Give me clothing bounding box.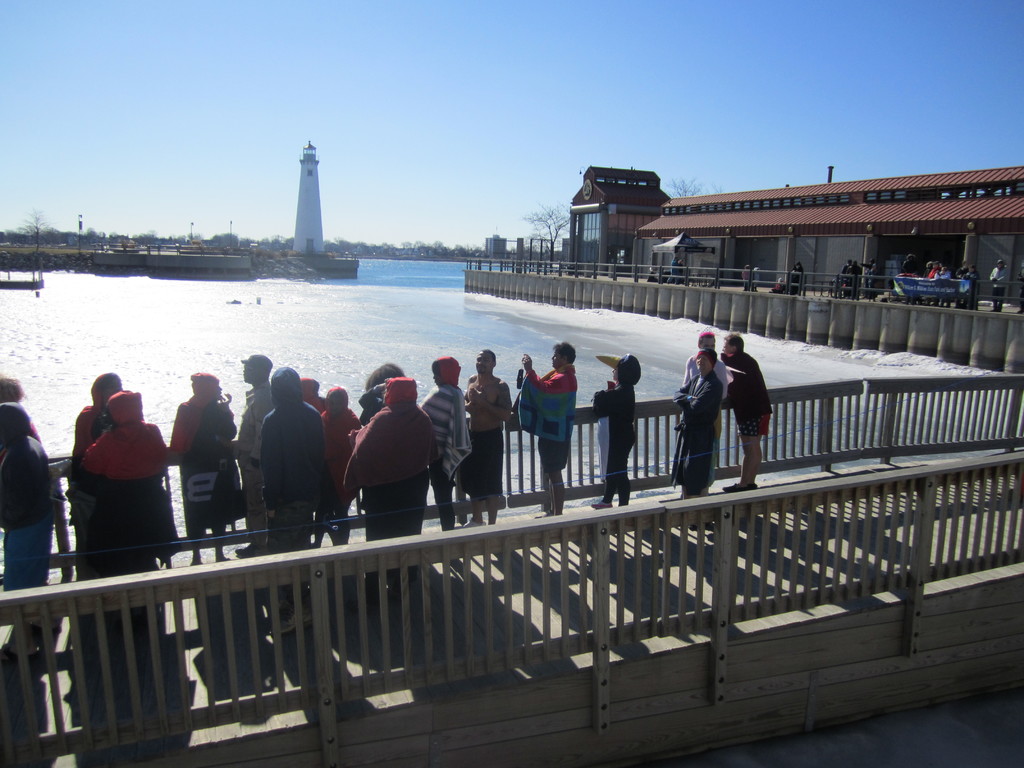
rect(596, 378, 640, 503).
